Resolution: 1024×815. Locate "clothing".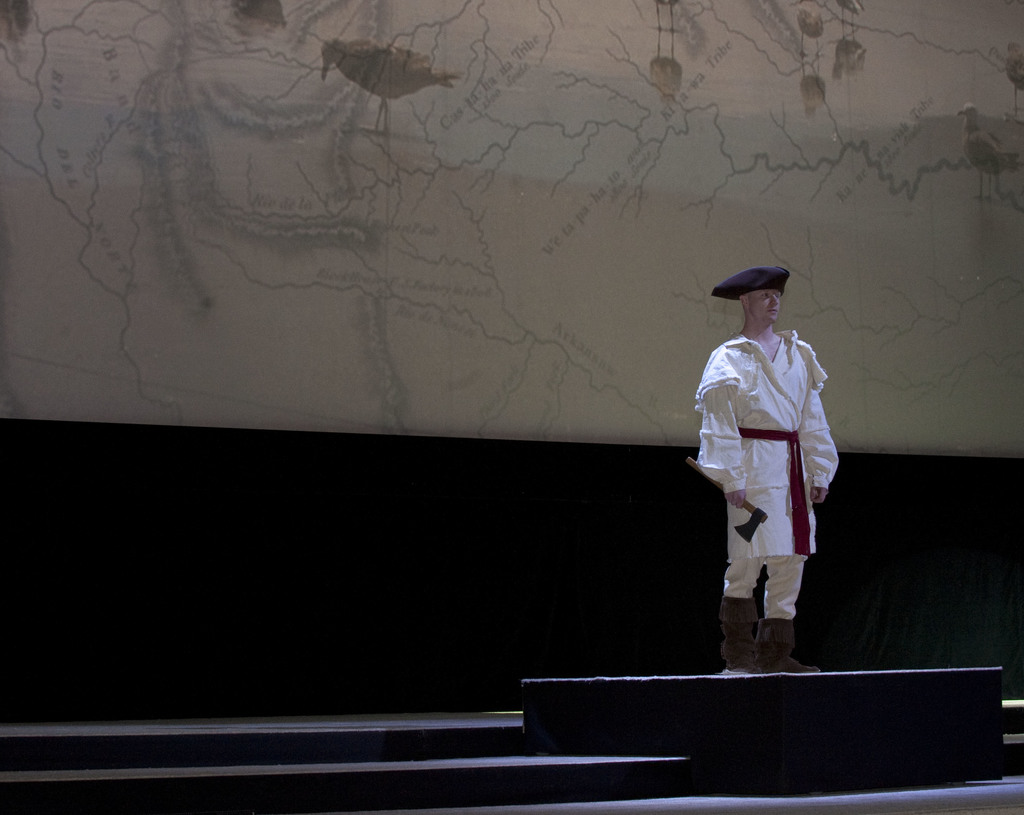
region(691, 334, 849, 613).
